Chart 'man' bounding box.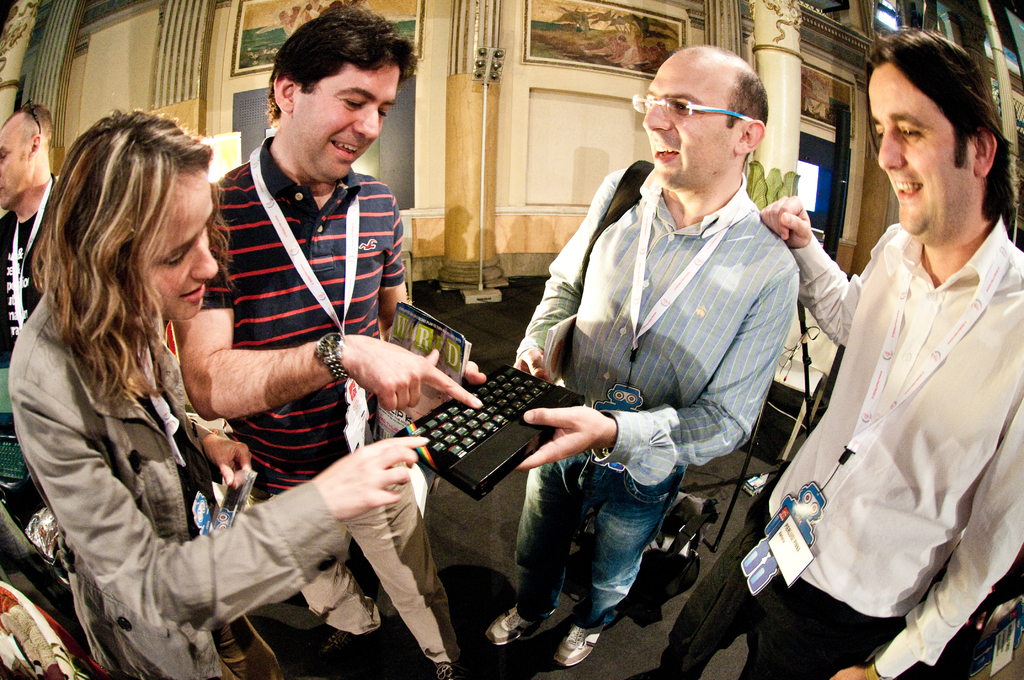
Charted: (474, 42, 793, 666).
